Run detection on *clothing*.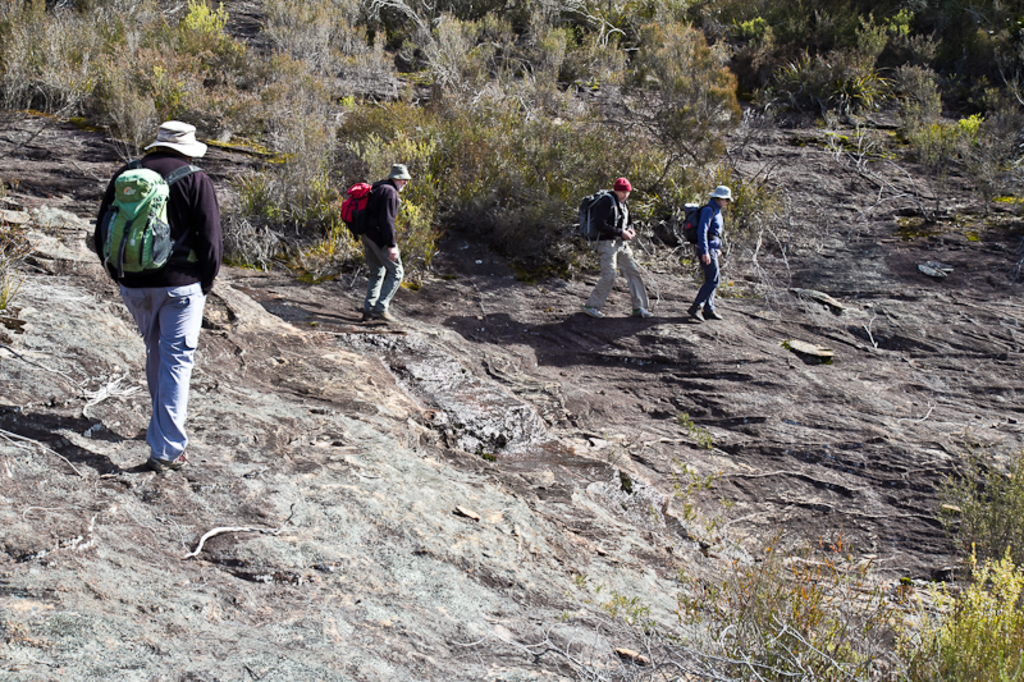
Result: box(588, 189, 650, 305).
